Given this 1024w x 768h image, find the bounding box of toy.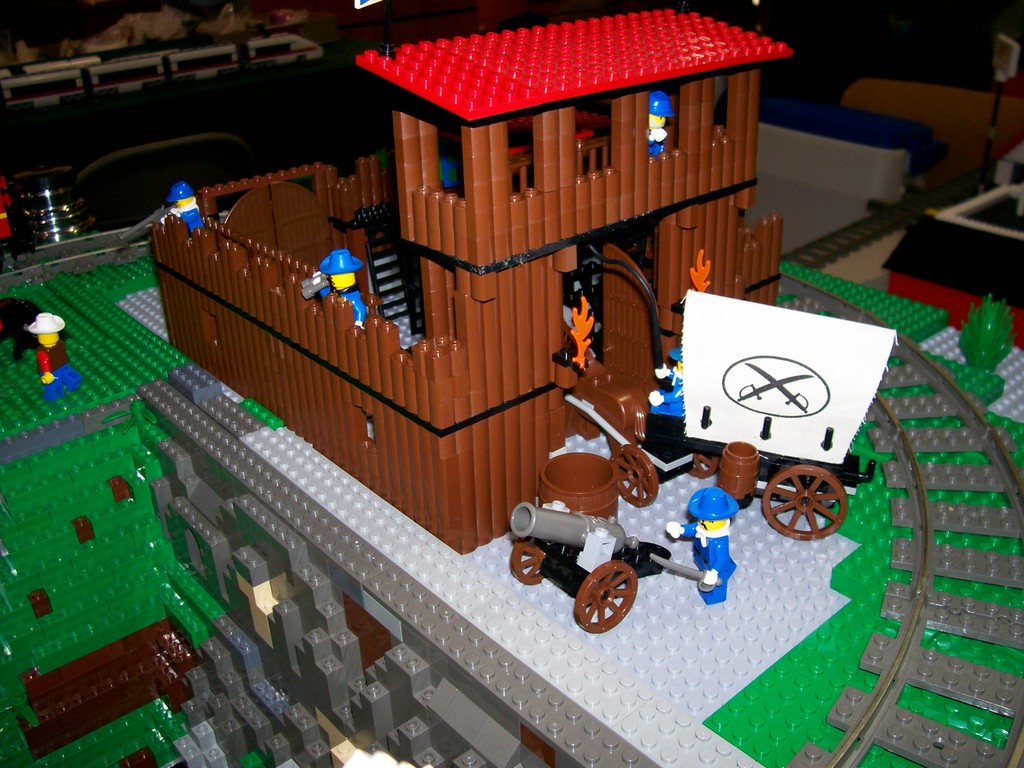
left=33, top=307, right=88, bottom=397.
